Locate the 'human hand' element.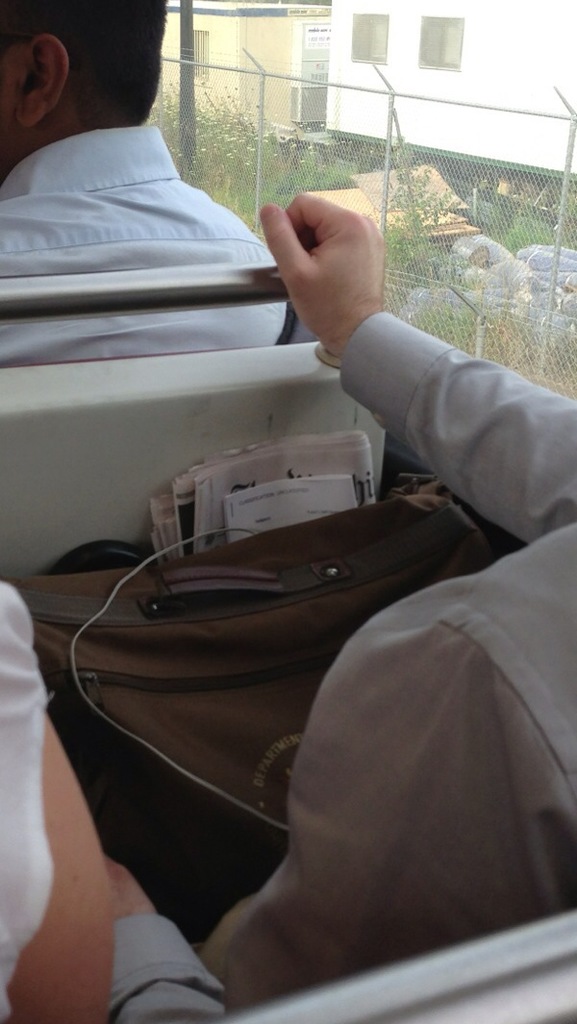
Element bbox: bbox=(103, 856, 159, 928).
